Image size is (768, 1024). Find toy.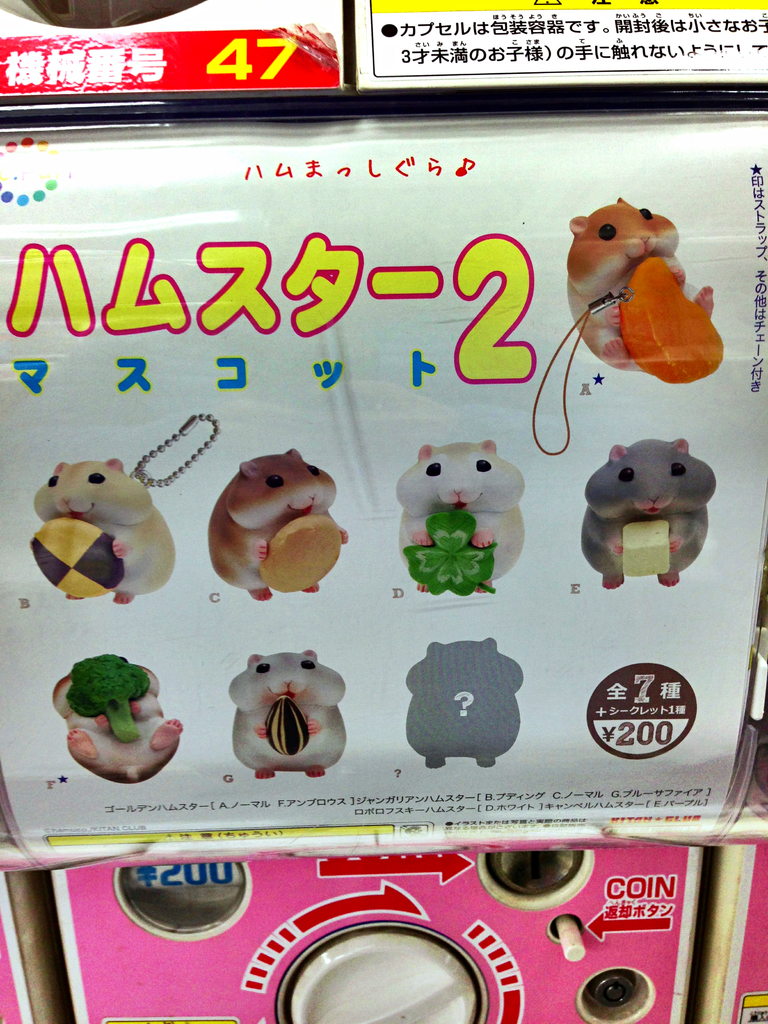
region(392, 443, 527, 599).
